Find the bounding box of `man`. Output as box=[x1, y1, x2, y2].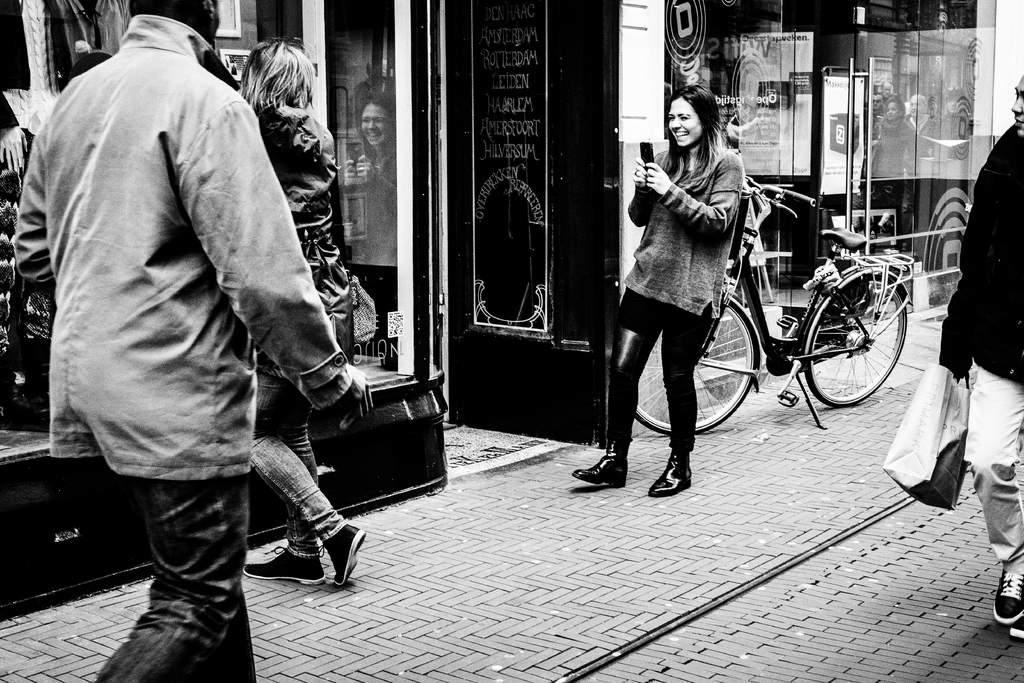
box=[935, 74, 1023, 641].
